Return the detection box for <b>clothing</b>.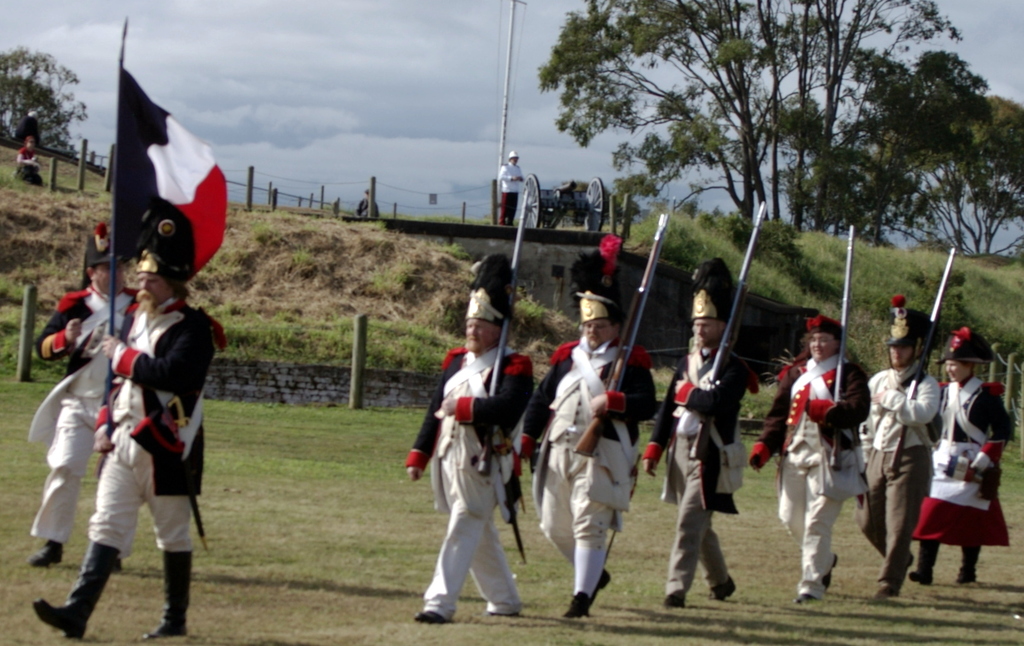
{"left": 853, "top": 363, "right": 941, "bottom": 587}.
